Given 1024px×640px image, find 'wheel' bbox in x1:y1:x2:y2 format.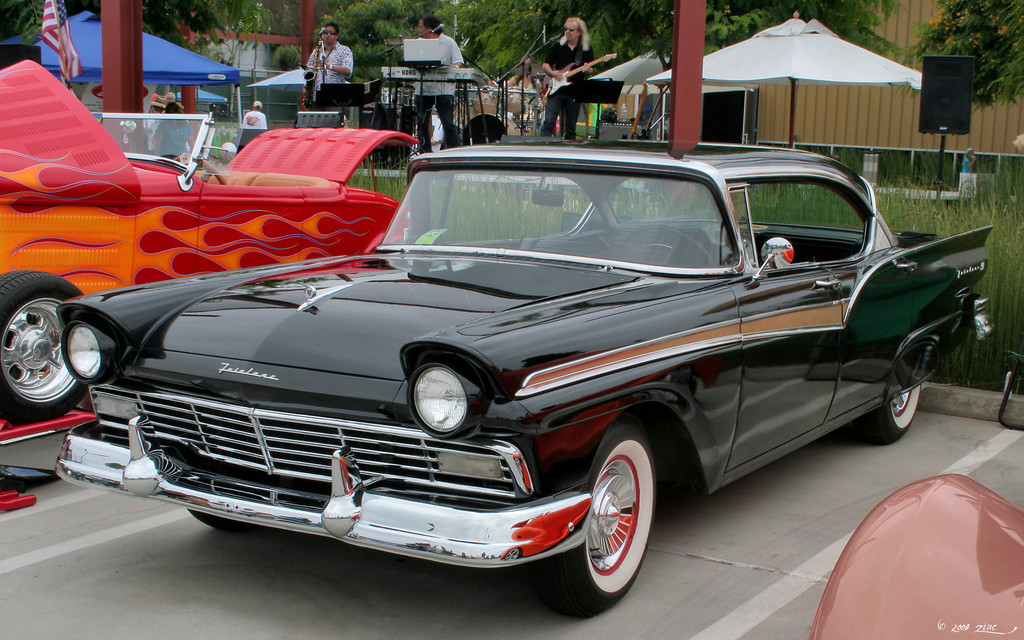
877:364:934:448.
